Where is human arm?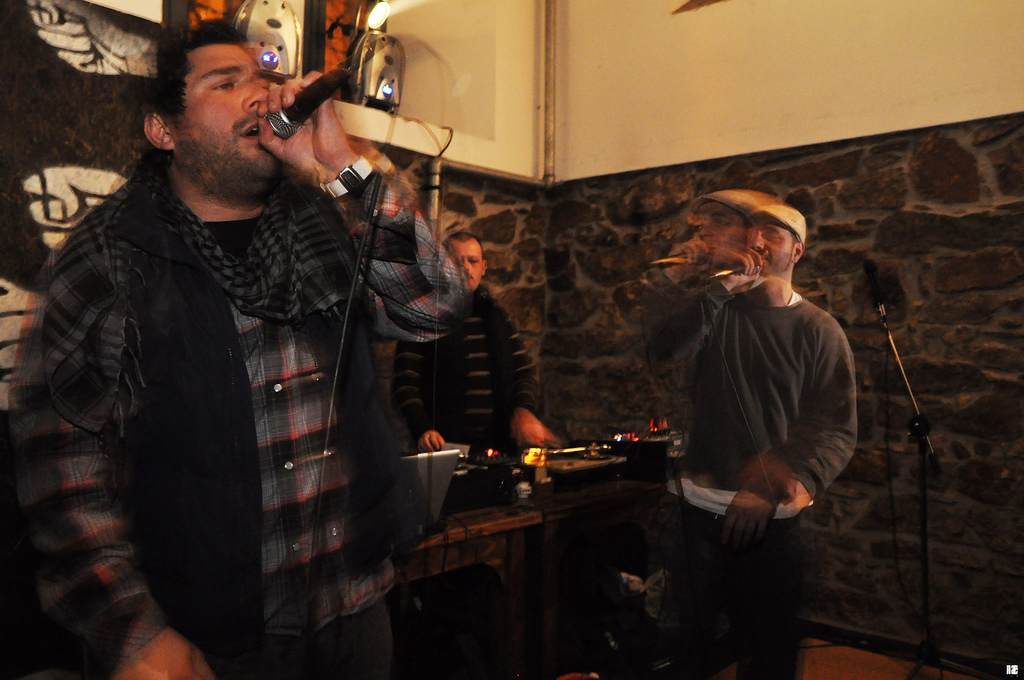
{"x1": 11, "y1": 265, "x2": 216, "y2": 679}.
